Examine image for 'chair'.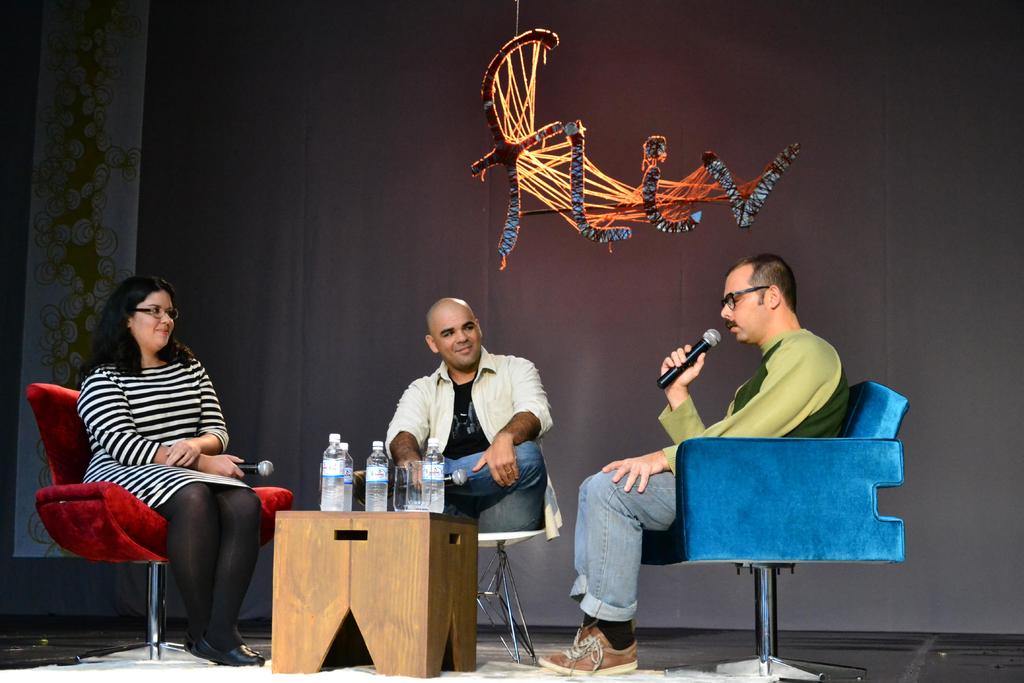
Examination result: pyautogui.locateOnScreen(29, 378, 286, 666).
